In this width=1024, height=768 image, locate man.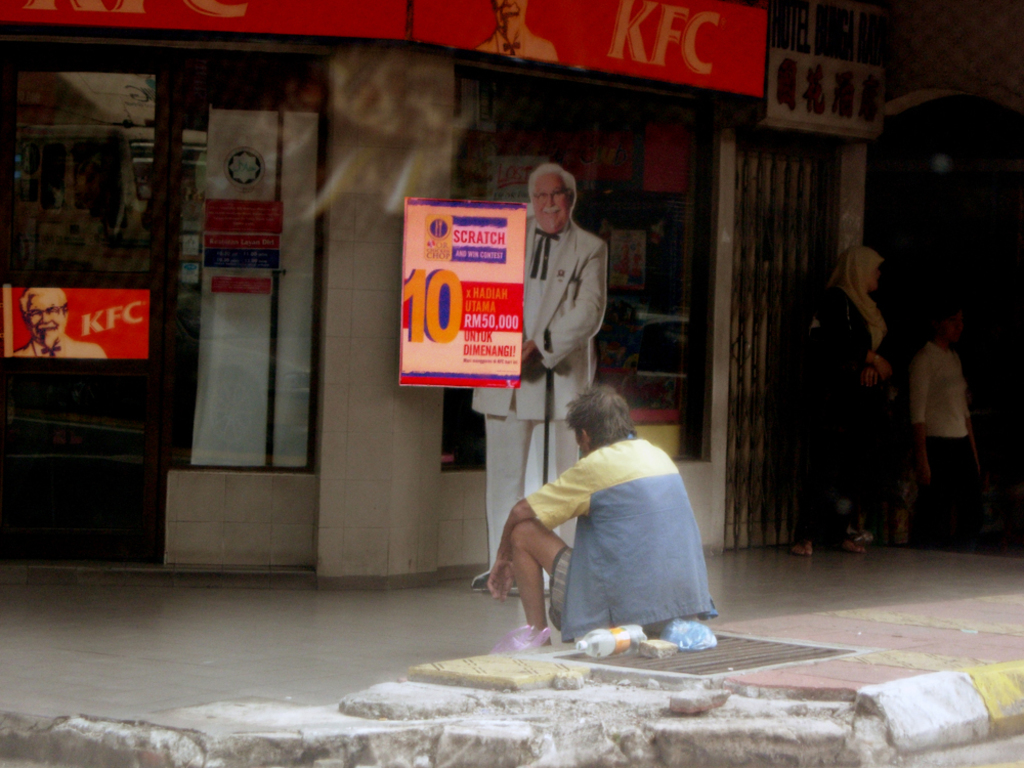
Bounding box: BBox(472, 159, 612, 594).
